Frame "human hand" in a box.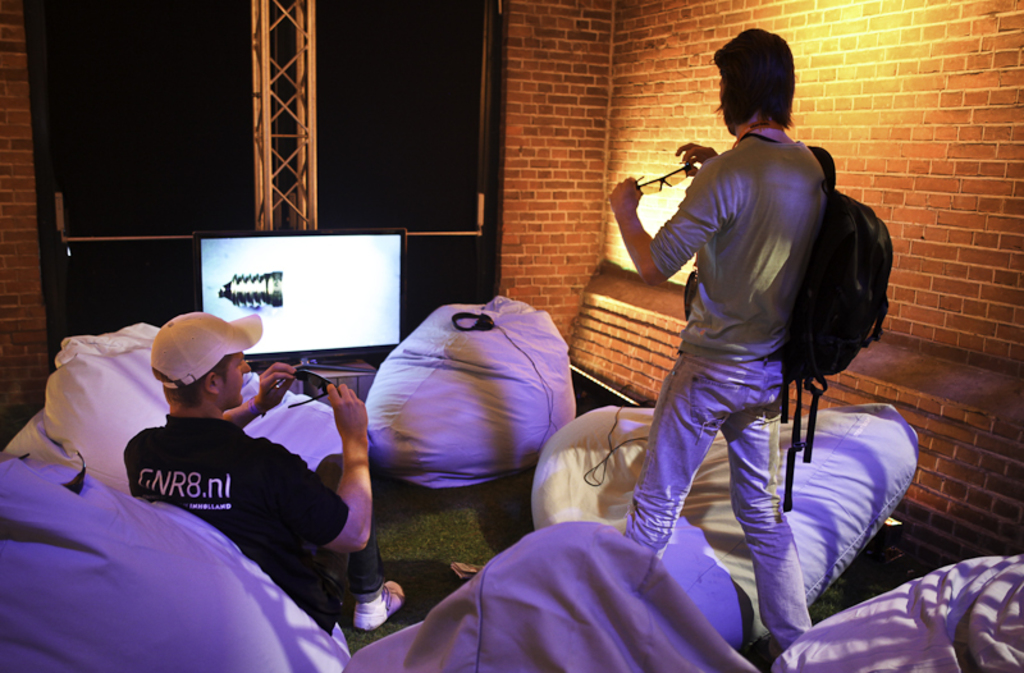
{"left": 676, "top": 137, "right": 717, "bottom": 175}.
